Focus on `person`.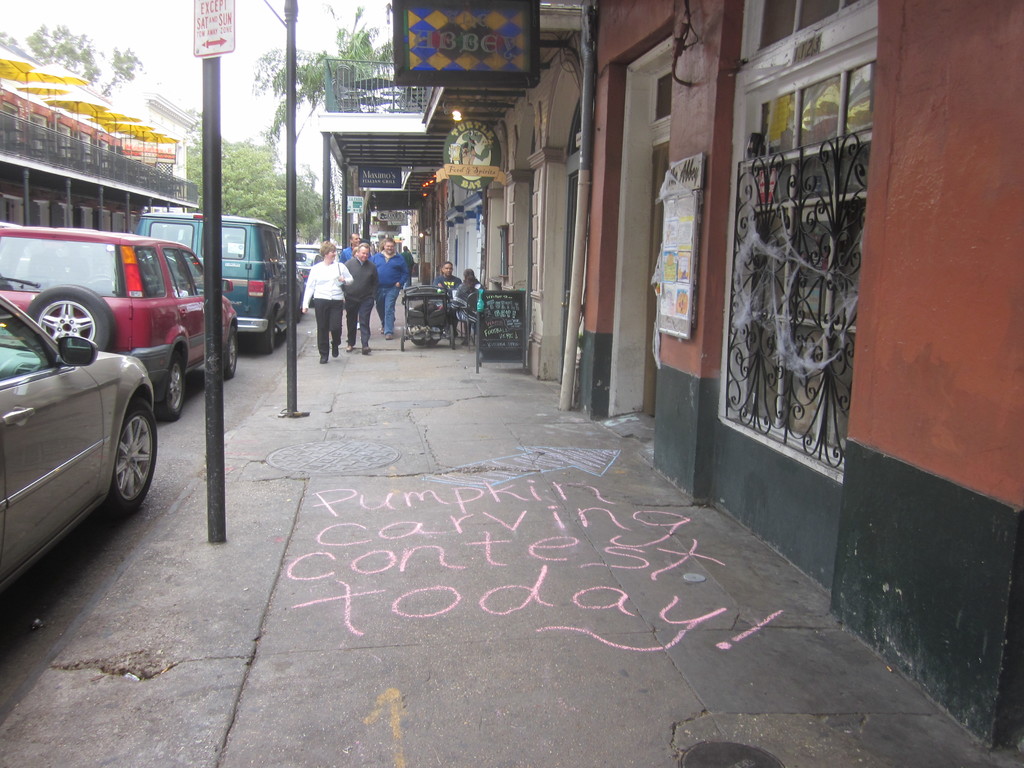
Focused at (left=453, top=268, right=486, bottom=337).
